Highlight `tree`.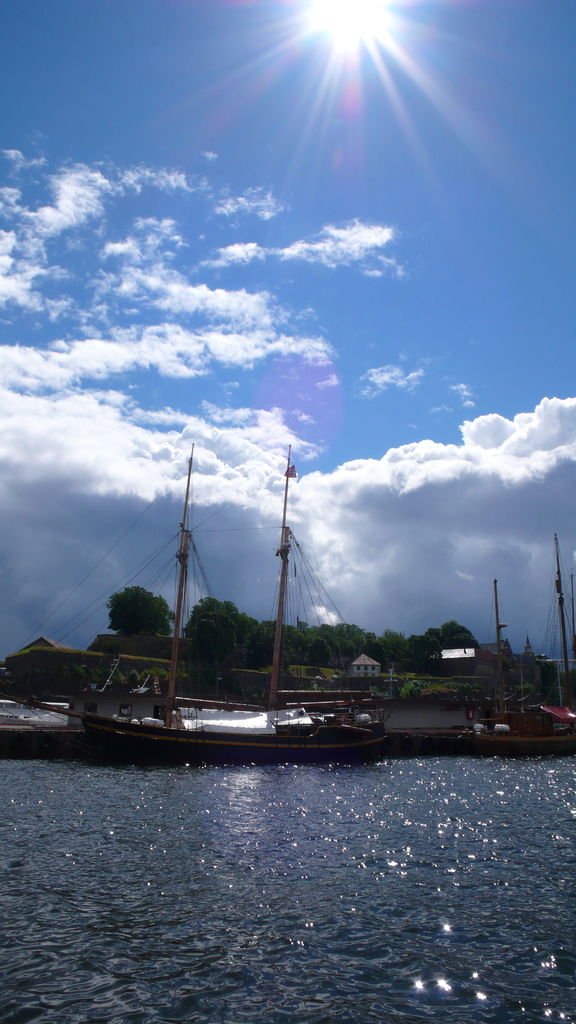
Highlighted region: region(108, 584, 173, 633).
